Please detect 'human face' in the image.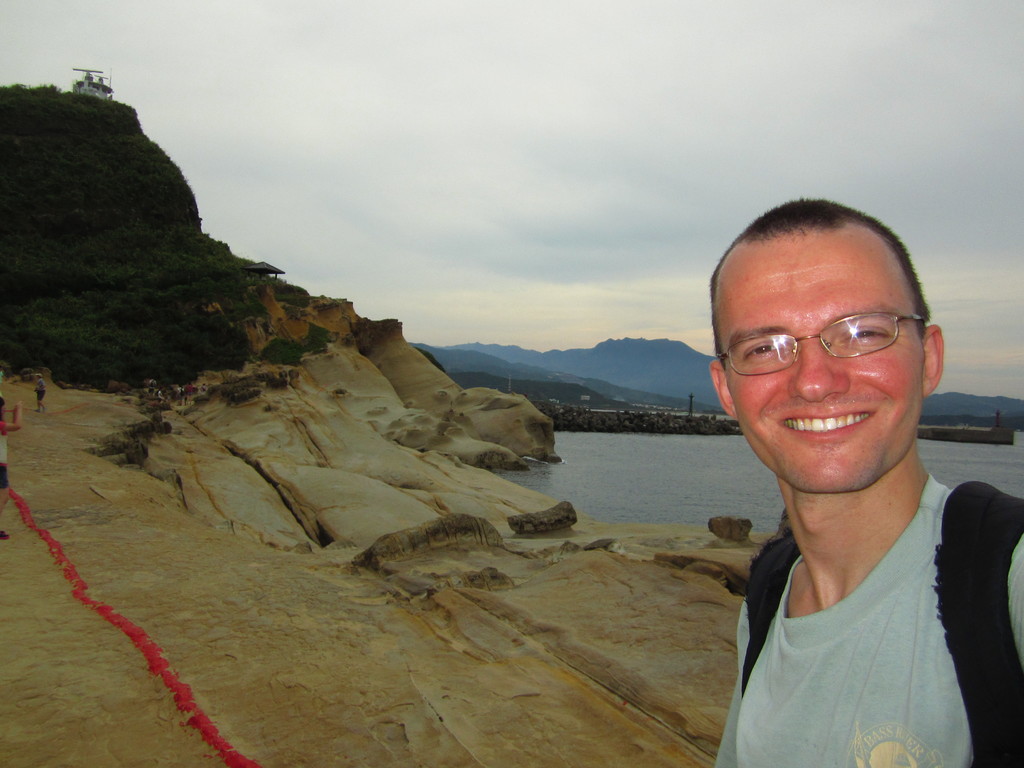
select_region(721, 227, 922, 495).
